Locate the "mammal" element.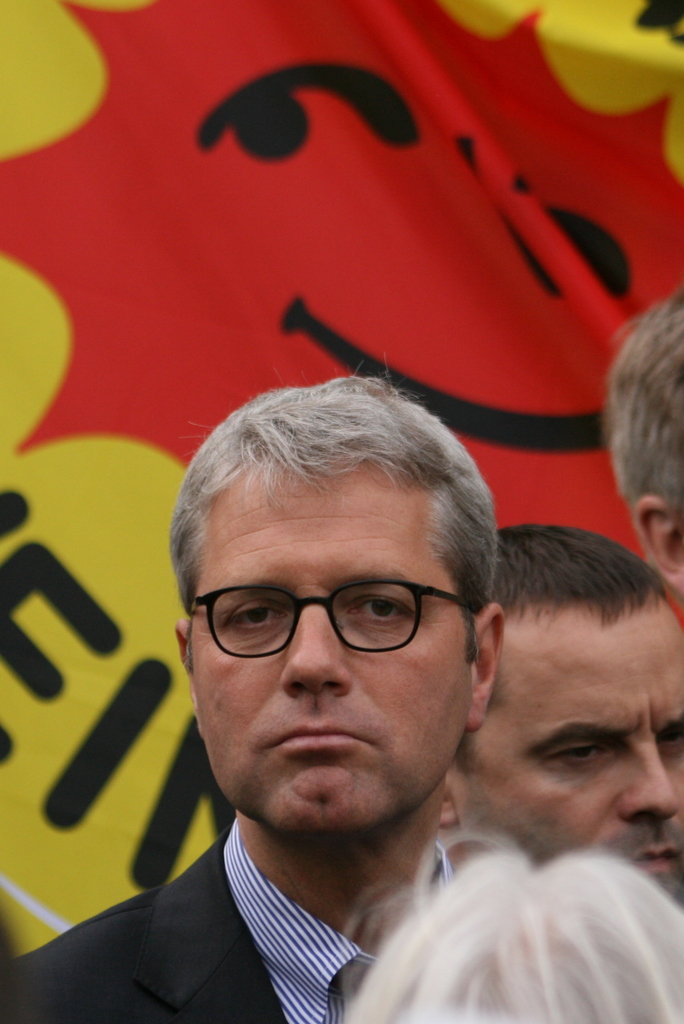
Element bbox: rect(444, 529, 683, 909).
